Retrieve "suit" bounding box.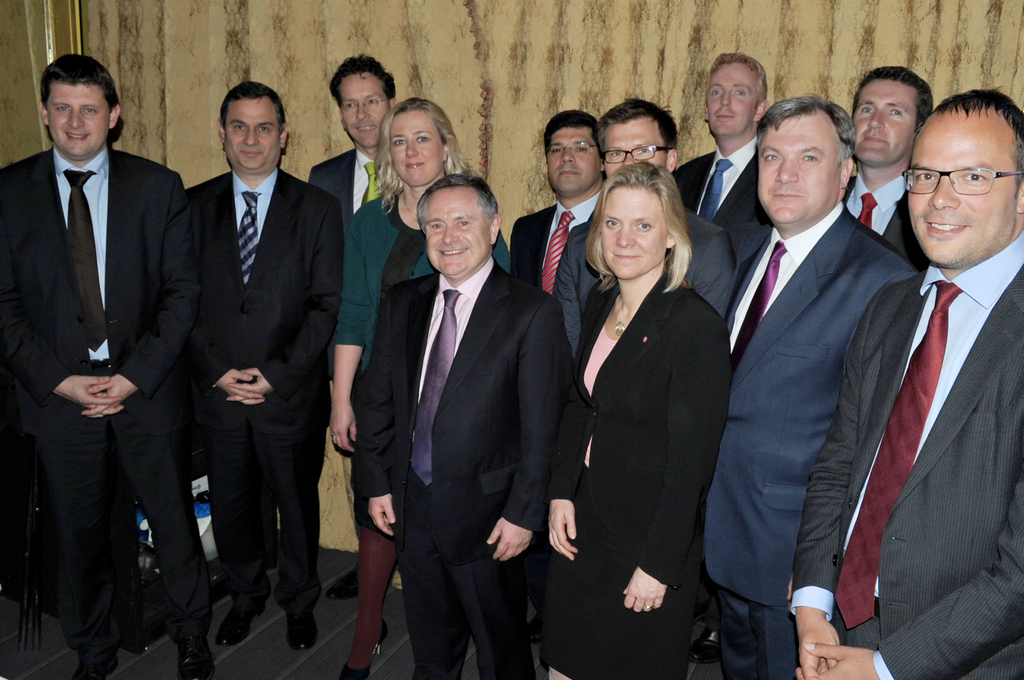
Bounding box: <bbox>509, 186, 604, 302</bbox>.
